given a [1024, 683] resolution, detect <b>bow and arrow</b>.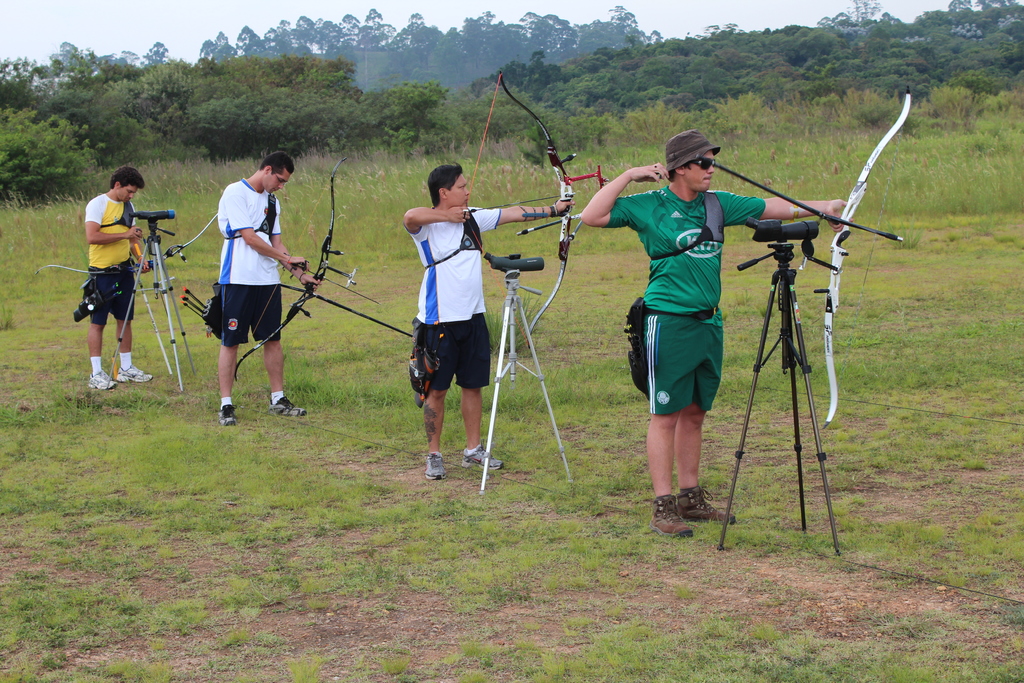
region(181, 284, 205, 318).
